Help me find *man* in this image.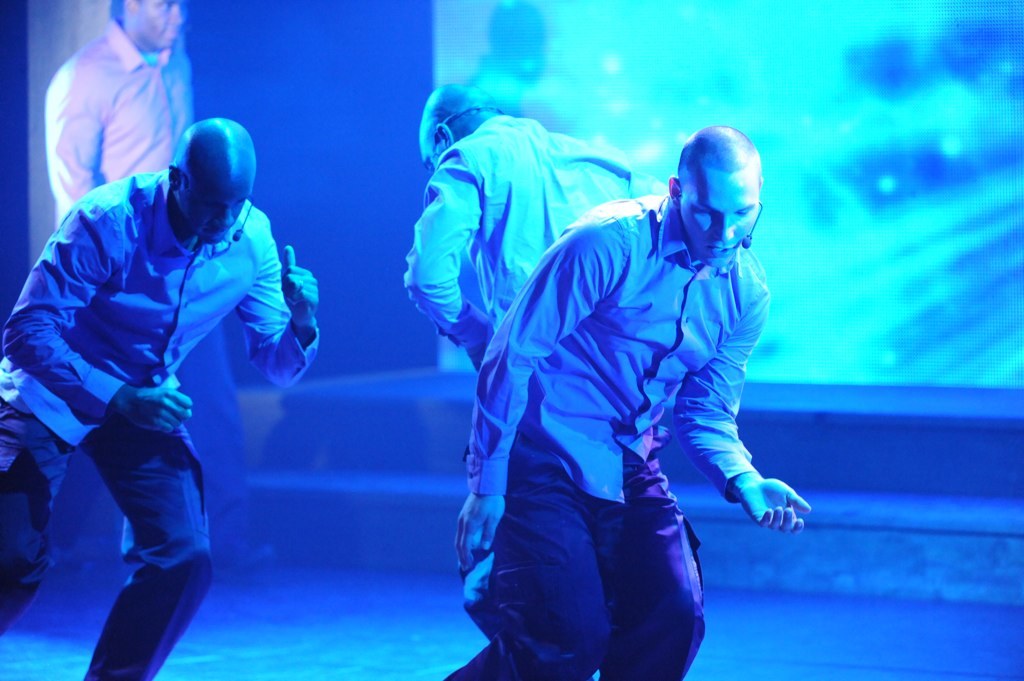
Found it: [x1=1, y1=114, x2=328, y2=680].
